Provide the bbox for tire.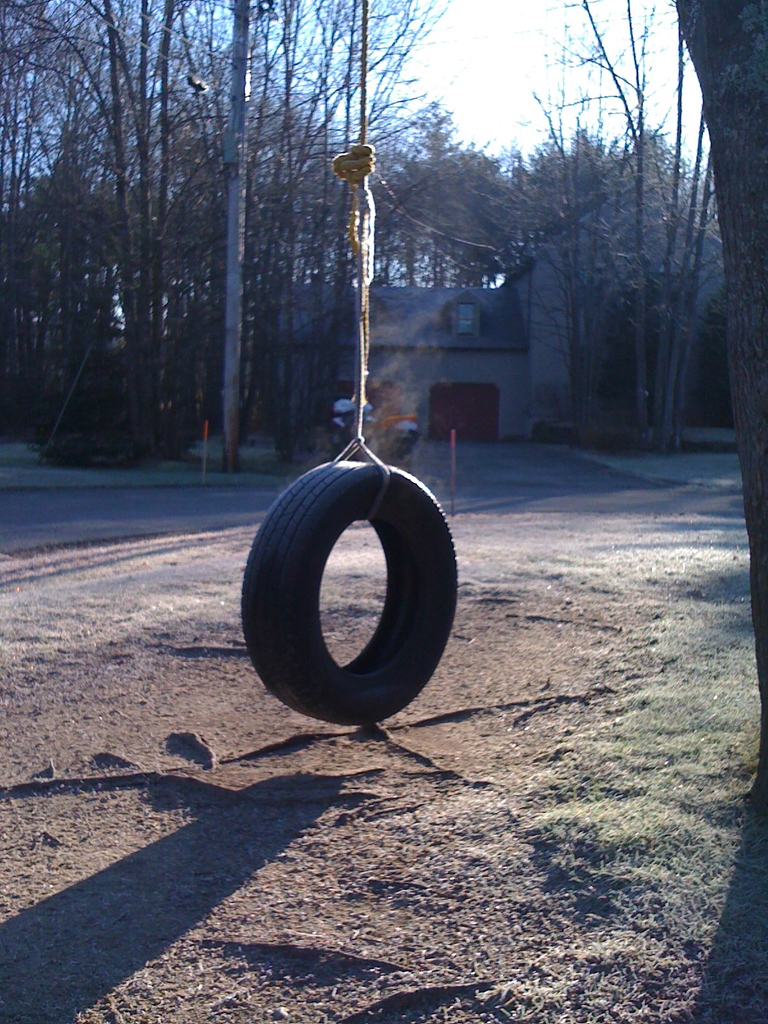
[x1=236, y1=451, x2=456, y2=724].
